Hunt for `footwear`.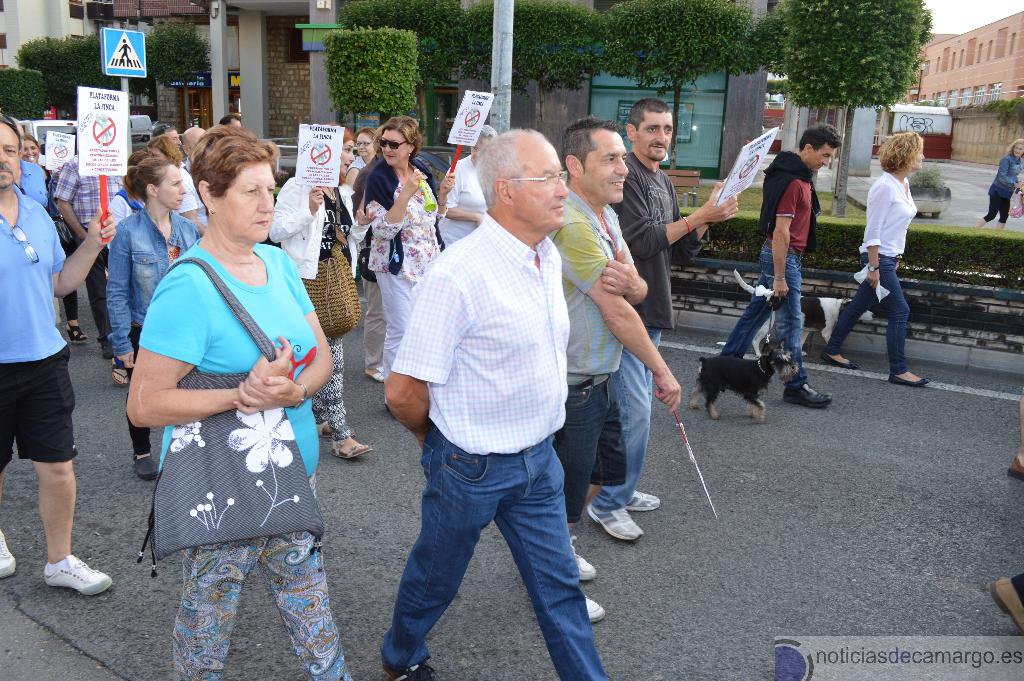
Hunted down at box(132, 454, 161, 482).
